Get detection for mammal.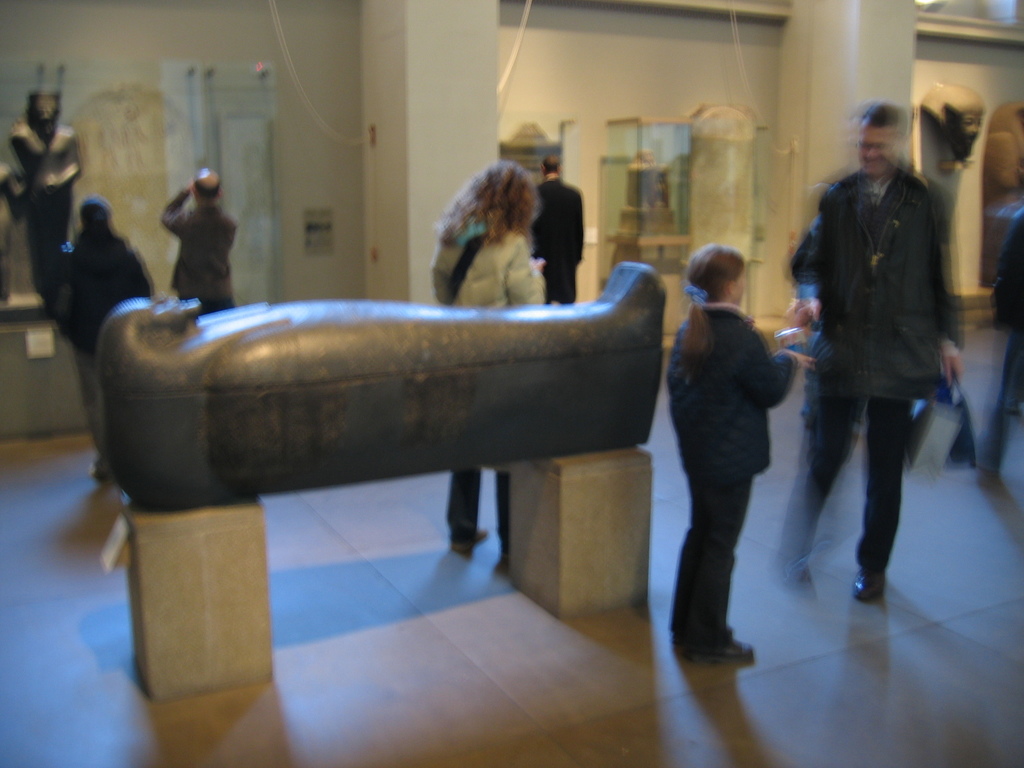
Detection: [977,168,1023,470].
